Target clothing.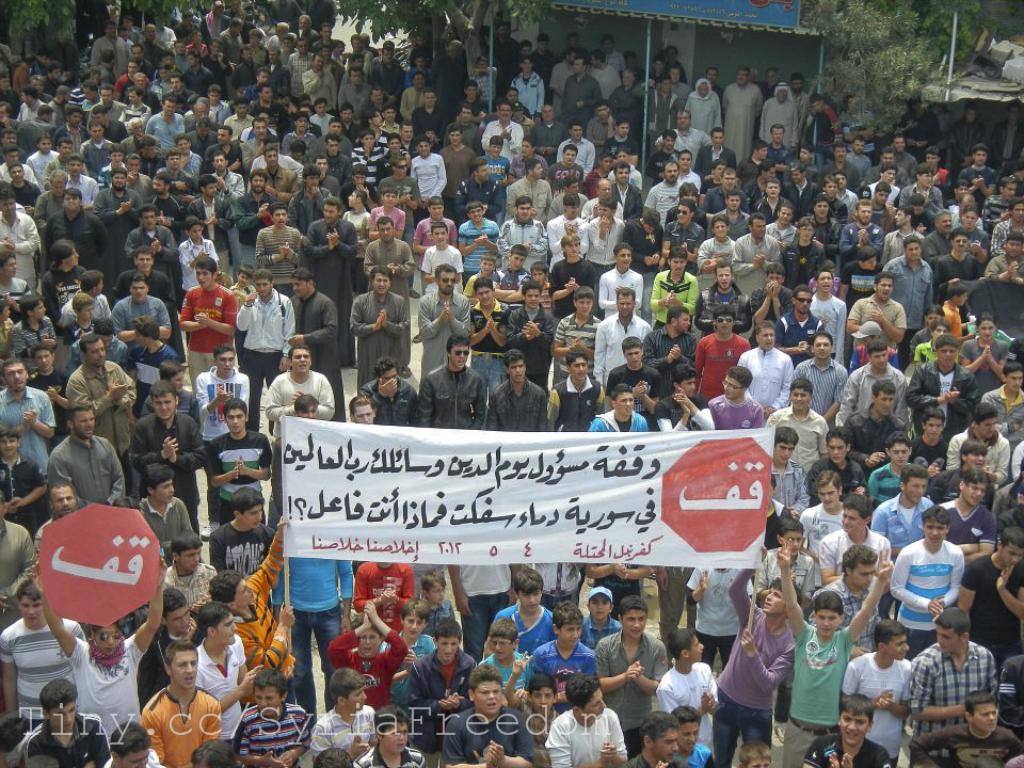
Target region: detection(900, 186, 949, 207).
